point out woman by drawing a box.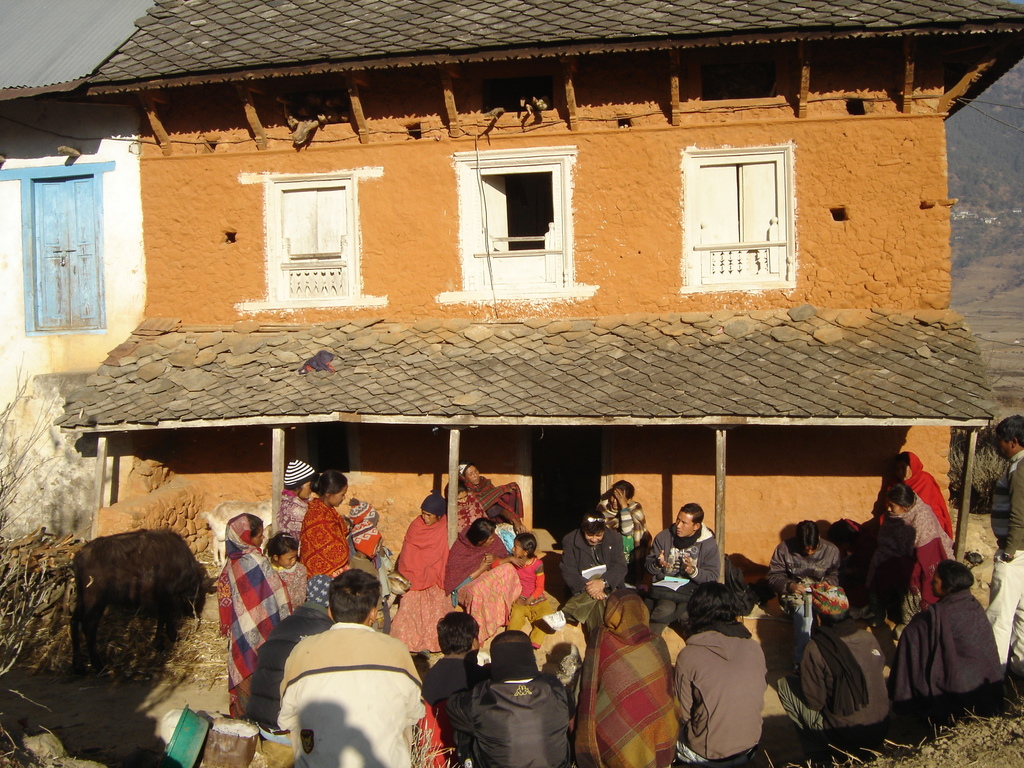
[left=443, top=477, right=490, bottom=532].
